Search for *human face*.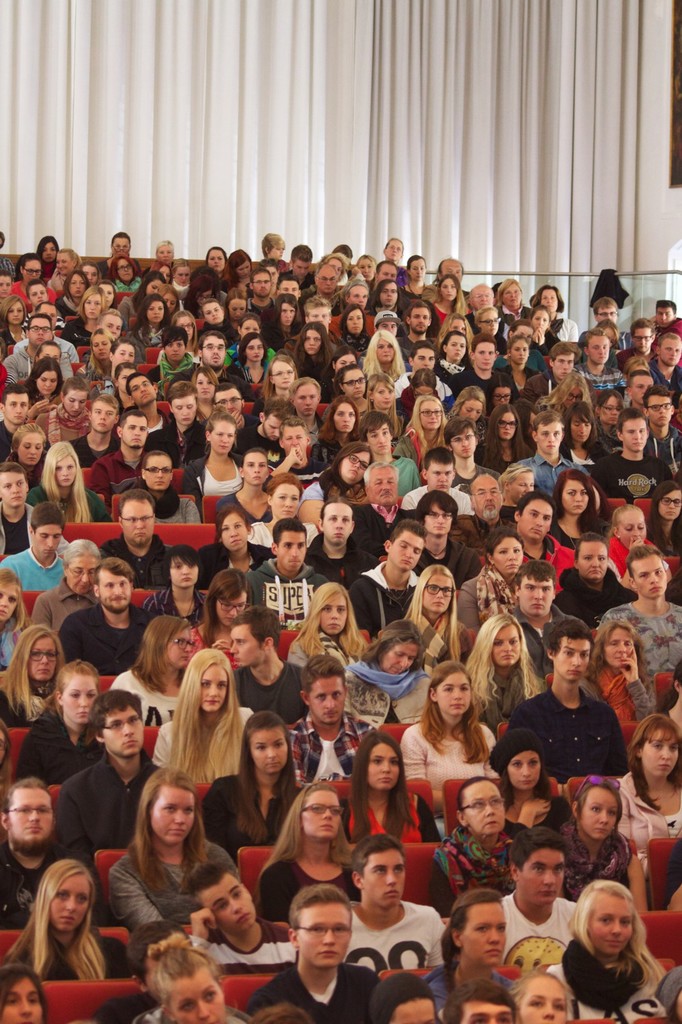
Found at pyautogui.locateOnScreen(81, 265, 97, 286).
